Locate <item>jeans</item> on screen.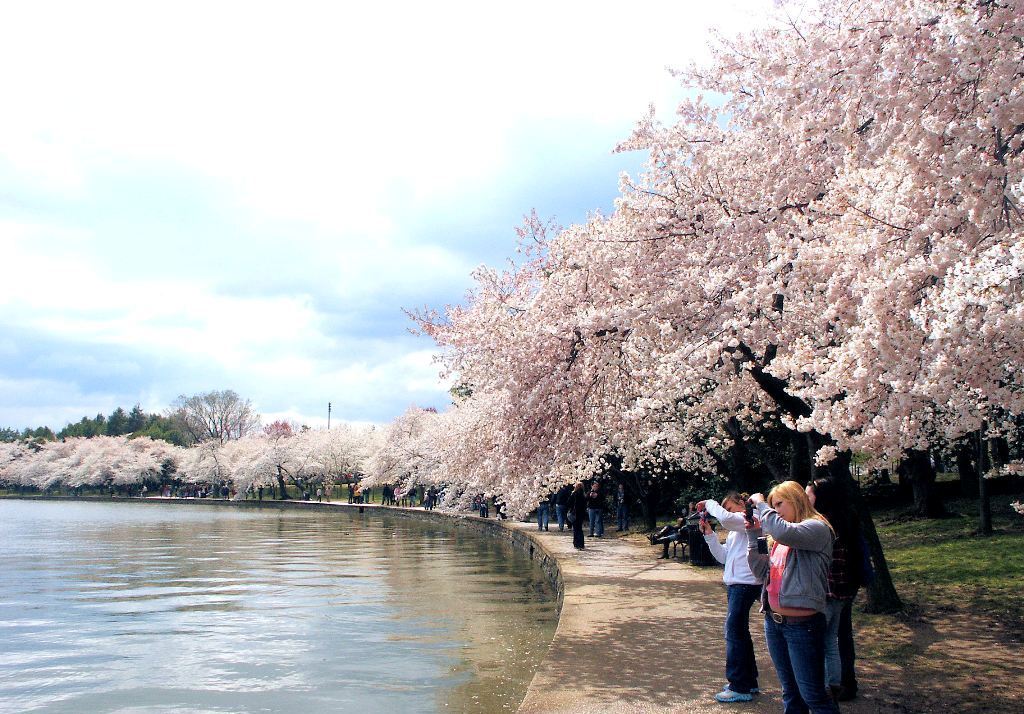
On screen at [x1=477, y1=505, x2=482, y2=517].
